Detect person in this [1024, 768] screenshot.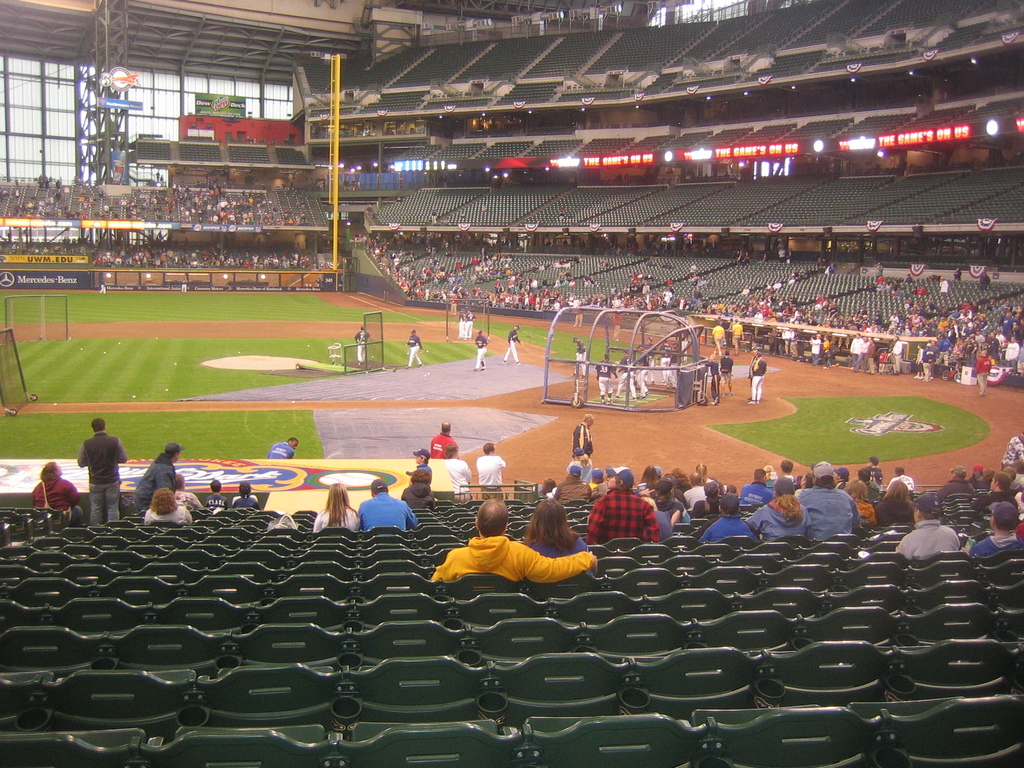
Detection: [x1=970, y1=518, x2=1020, y2=557].
